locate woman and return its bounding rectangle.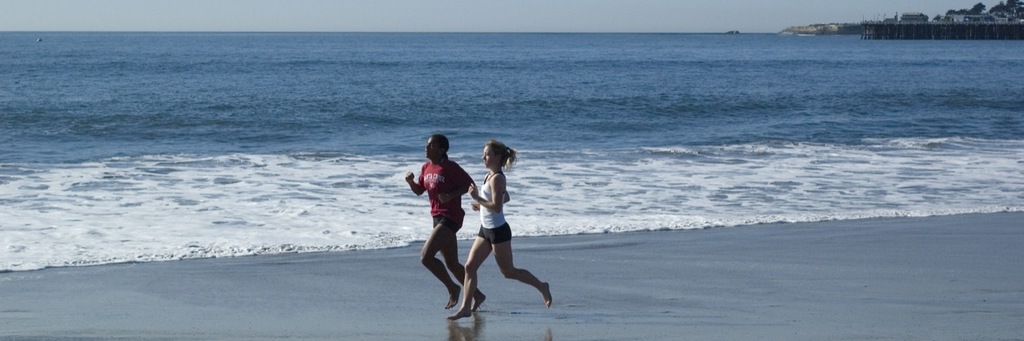
bbox(446, 137, 541, 315).
